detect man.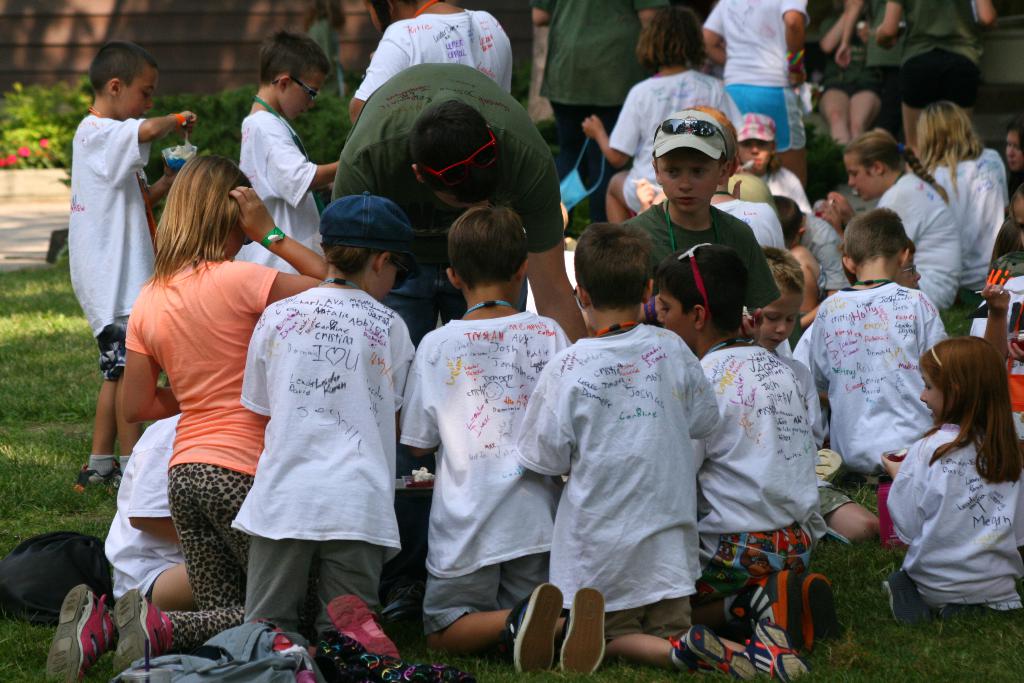
Detected at [332, 52, 587, 477].
